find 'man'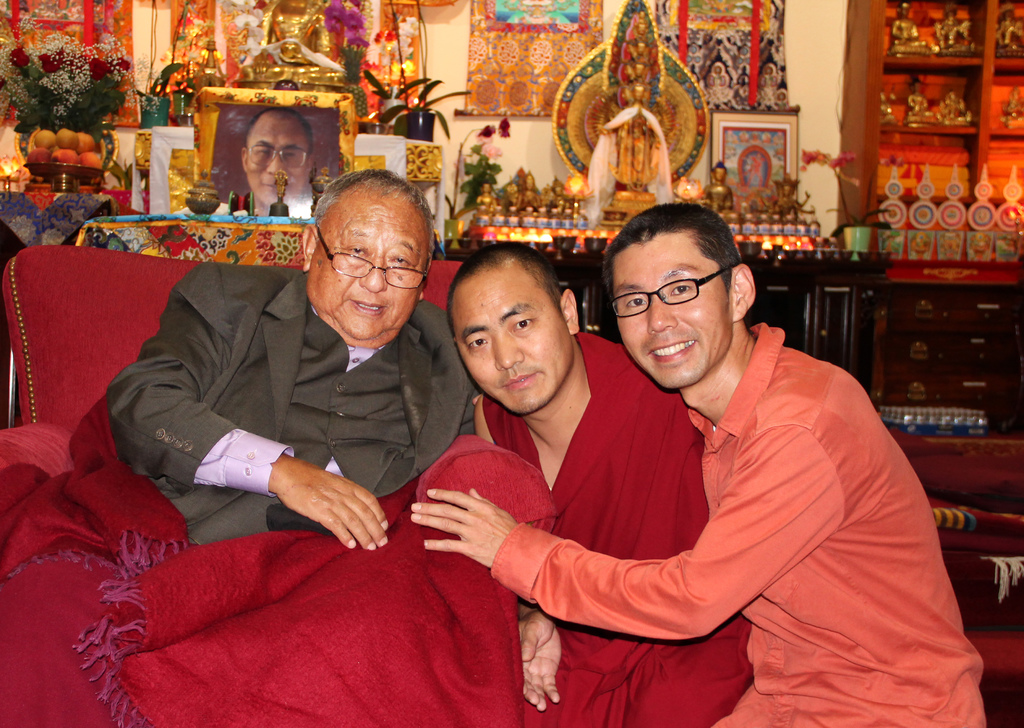
(left=231, top=104, right=330, bottom=238)
